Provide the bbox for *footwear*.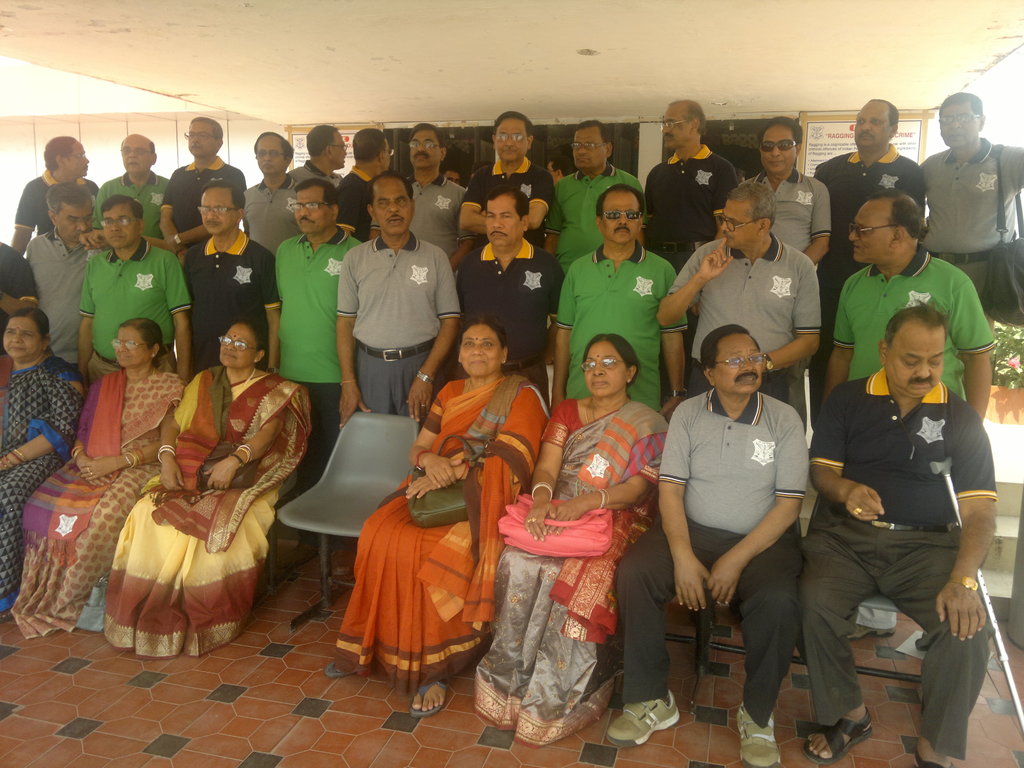
<region>732, 701, 786, 767</region>.
